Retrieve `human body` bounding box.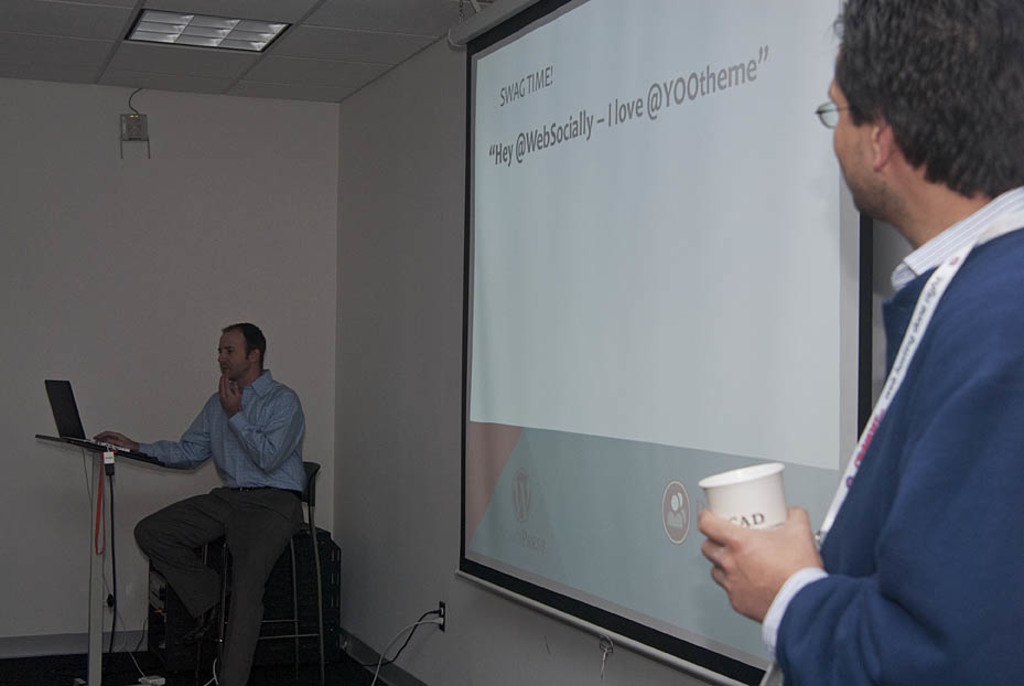
Bounding box: (x1=89, y1=333, x2=299, y2=685).
